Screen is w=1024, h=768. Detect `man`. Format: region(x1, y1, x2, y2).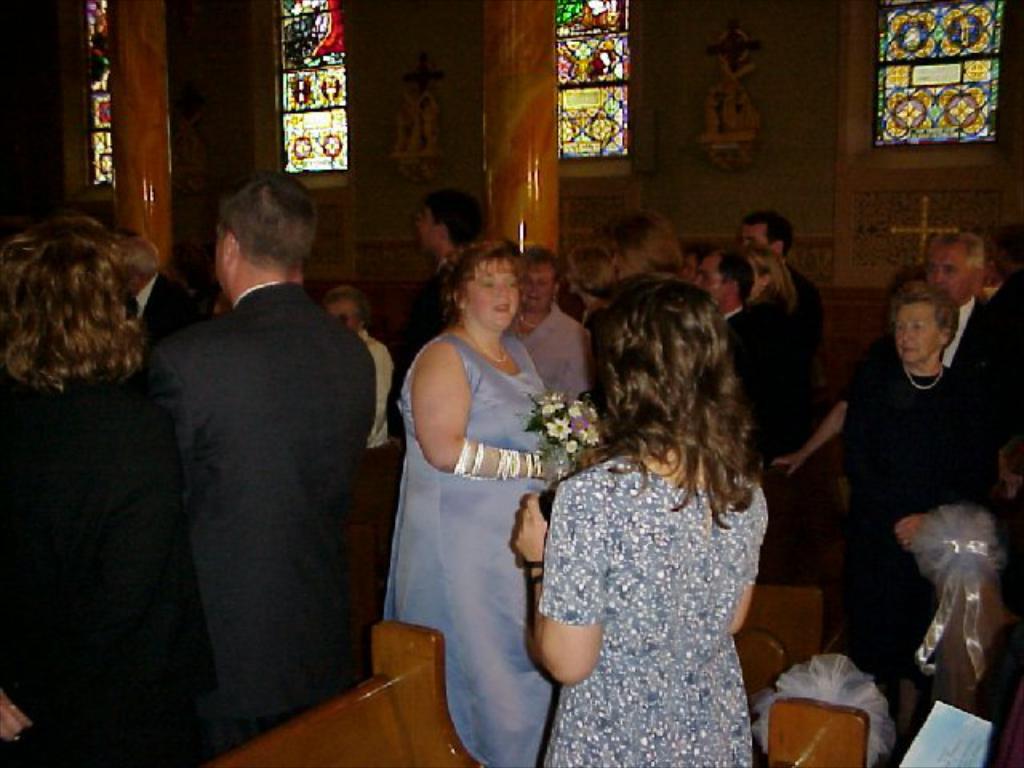
region(112, 229, 198, 334).
